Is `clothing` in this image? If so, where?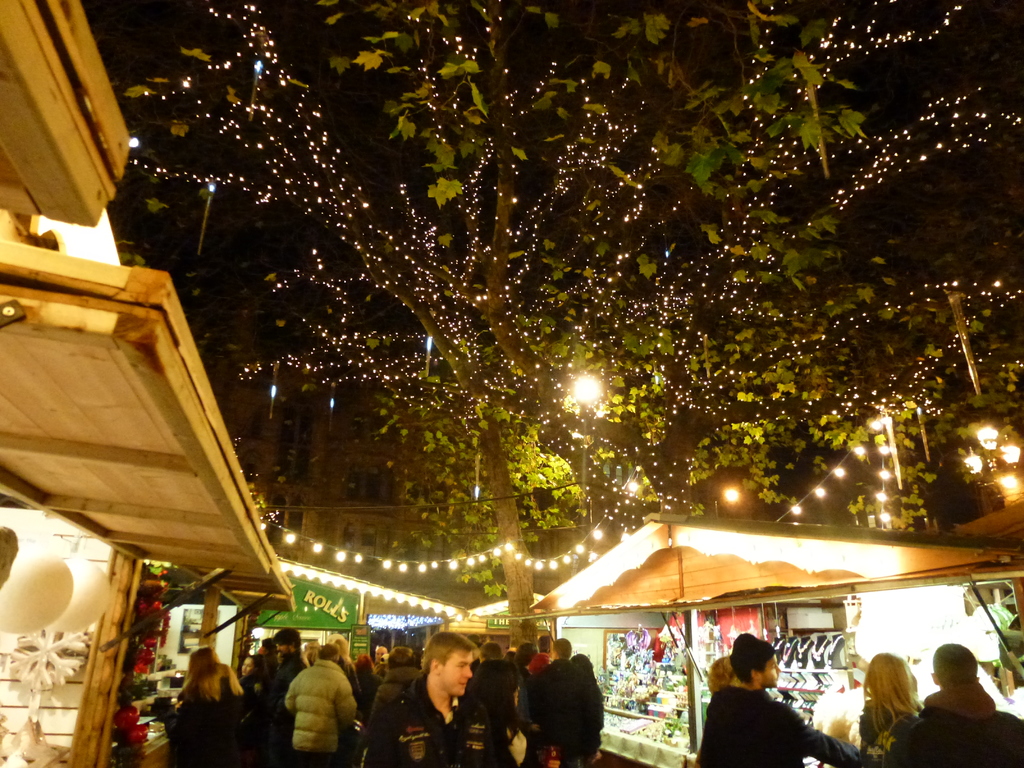
Yes, at <region>275, 666, 357, 755</region>.
